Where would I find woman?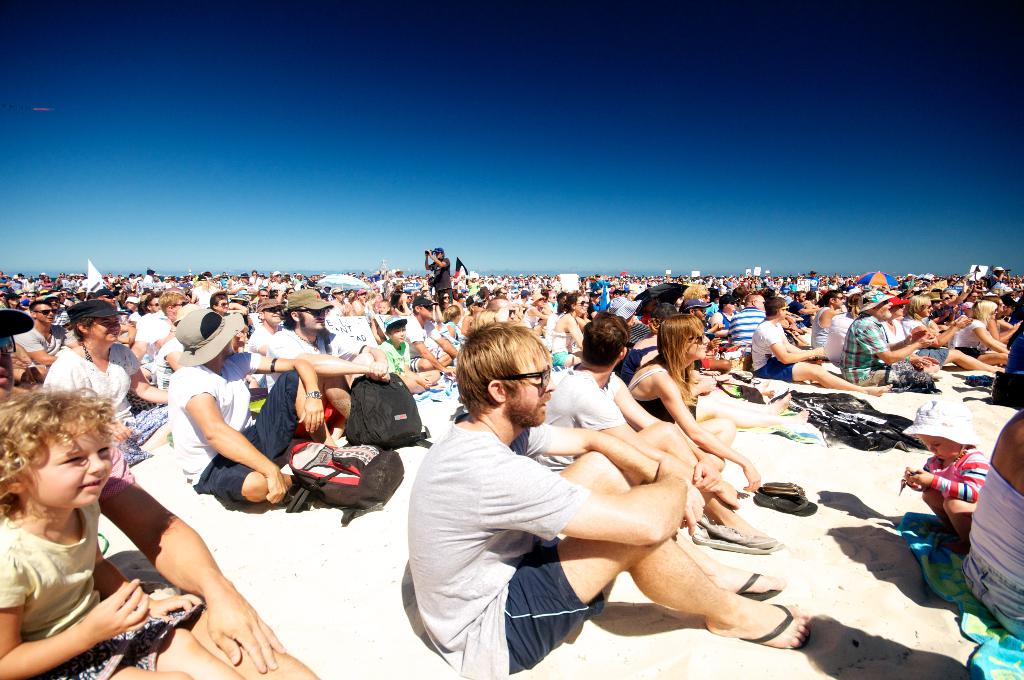
At {"left": 552, "top": 294, "right": 586, "bottom": 376}.
